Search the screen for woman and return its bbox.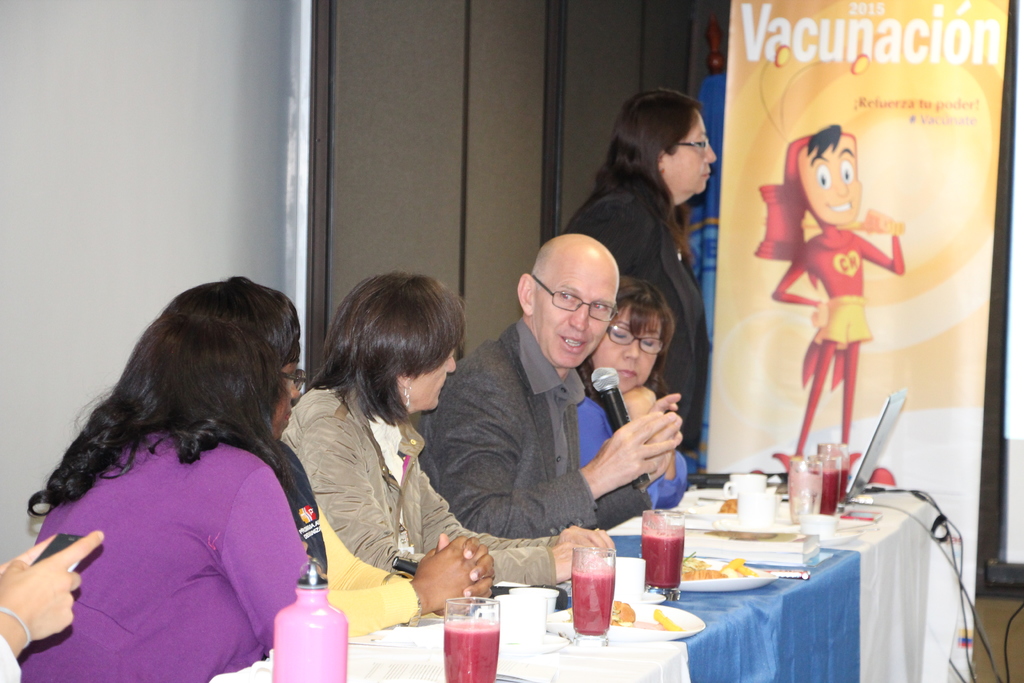
Found: <box>289,272,612,588</box>.
